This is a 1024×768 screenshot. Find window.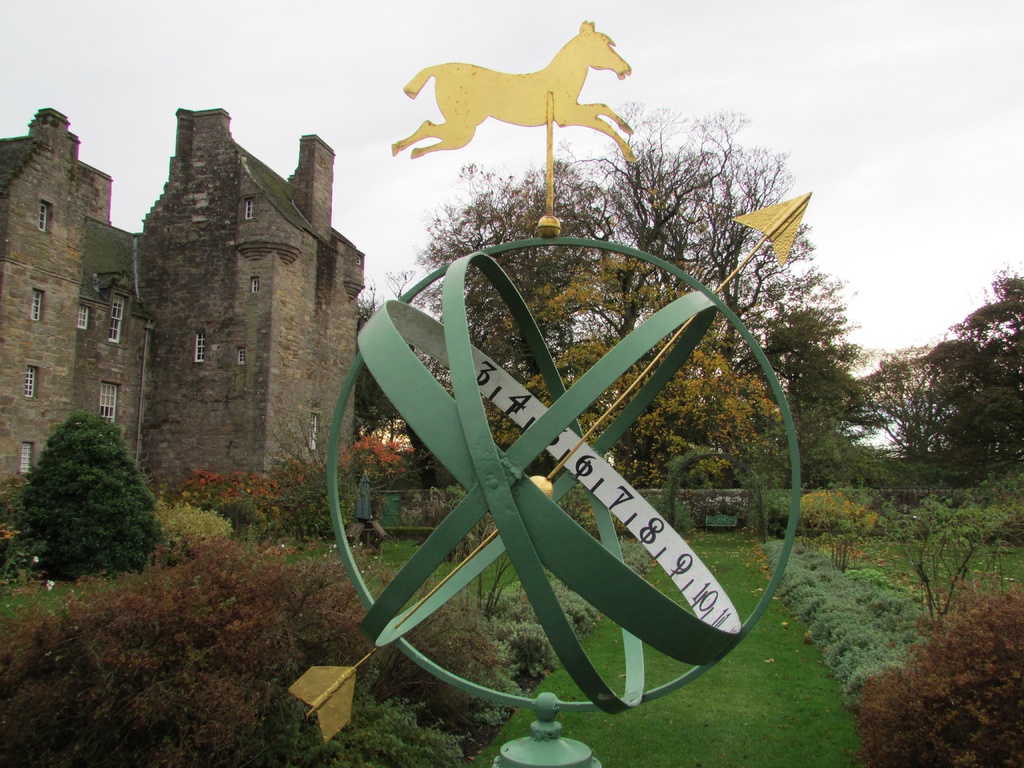
Bounding box: 252:278:260:295.
